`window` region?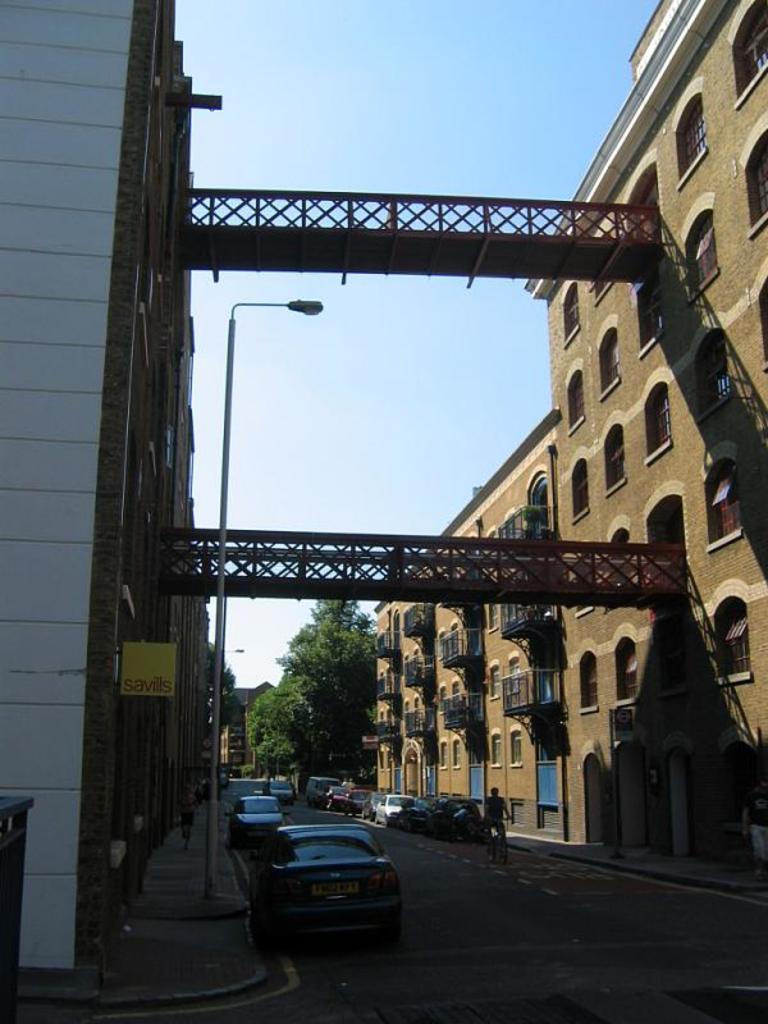
crop(402, 652, 407, 669)
